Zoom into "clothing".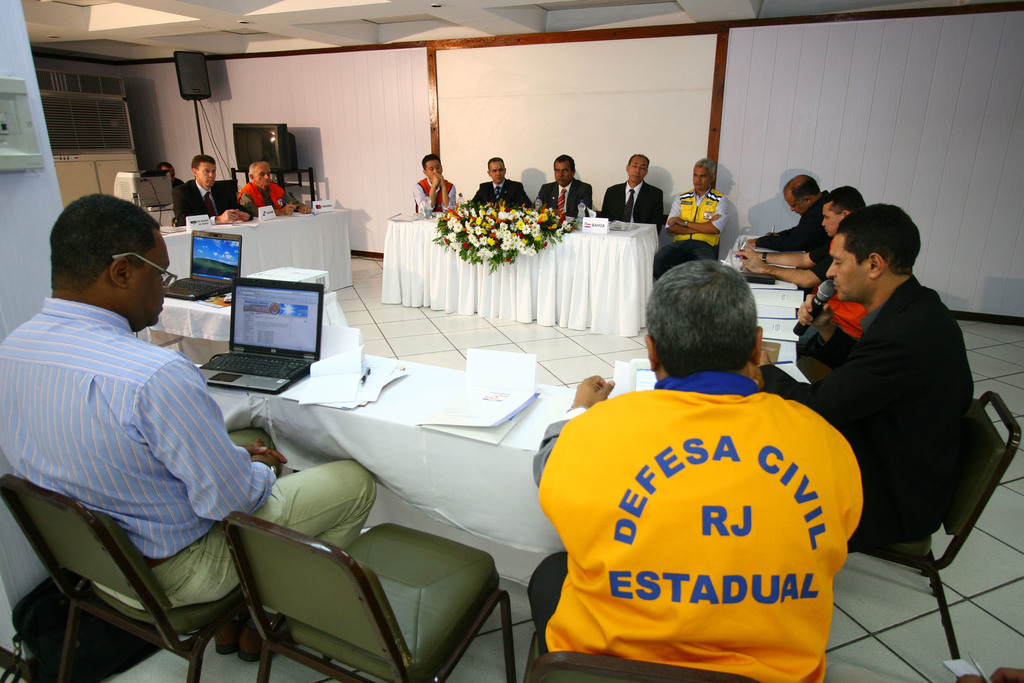
Zoom target: bbox=[175, 178, 239, 226].
